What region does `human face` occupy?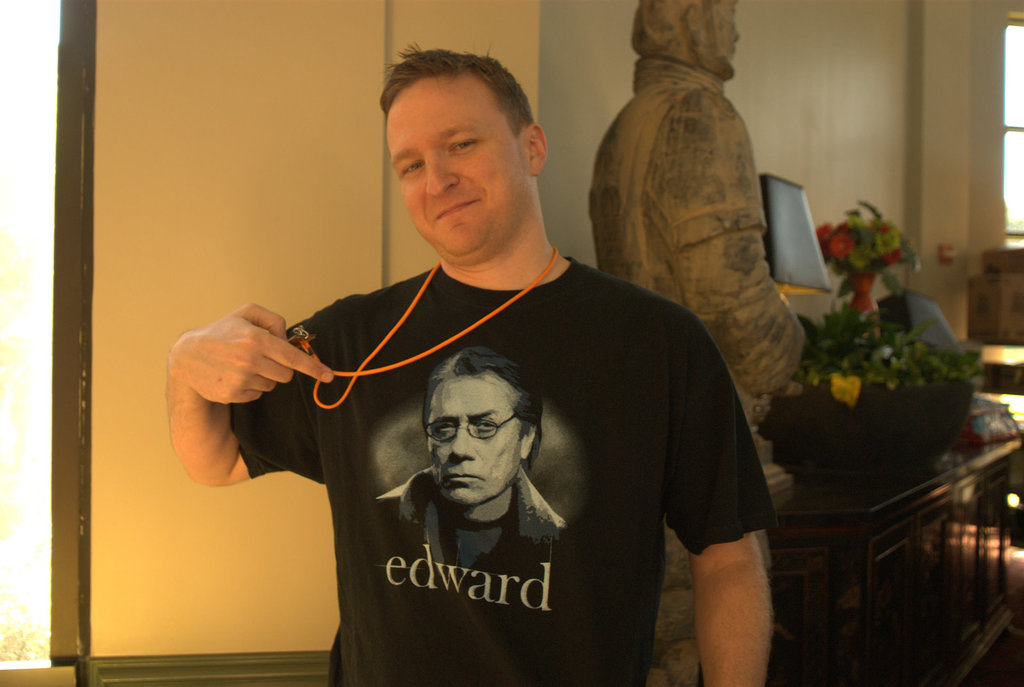
select_region(418, 375, 520, 507).
